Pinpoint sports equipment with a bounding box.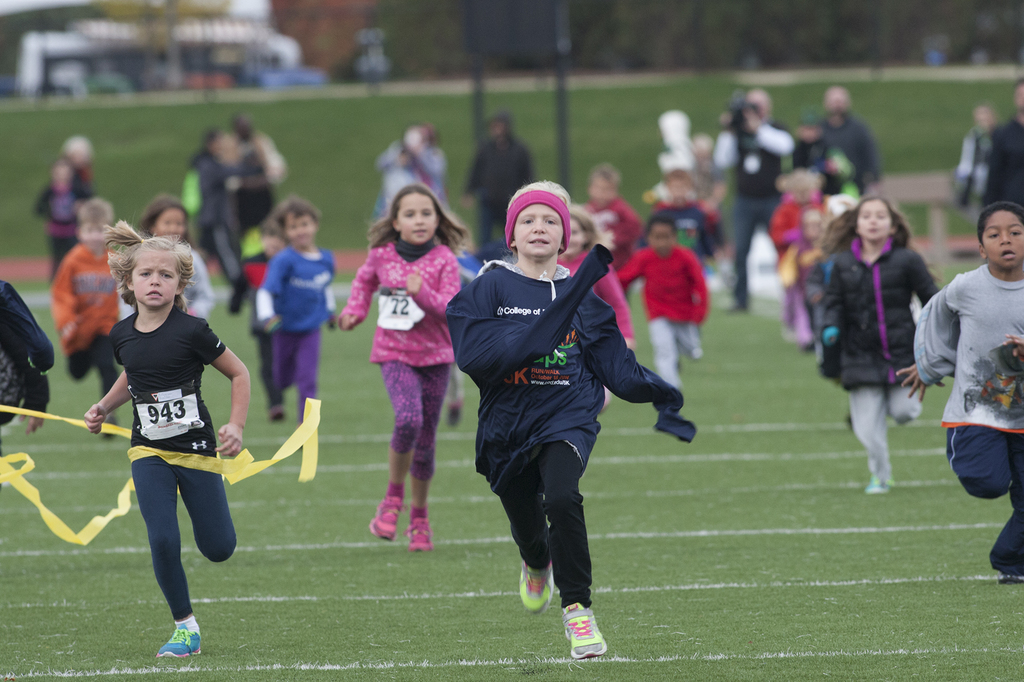
Rect(516, 560, 555, 613).
